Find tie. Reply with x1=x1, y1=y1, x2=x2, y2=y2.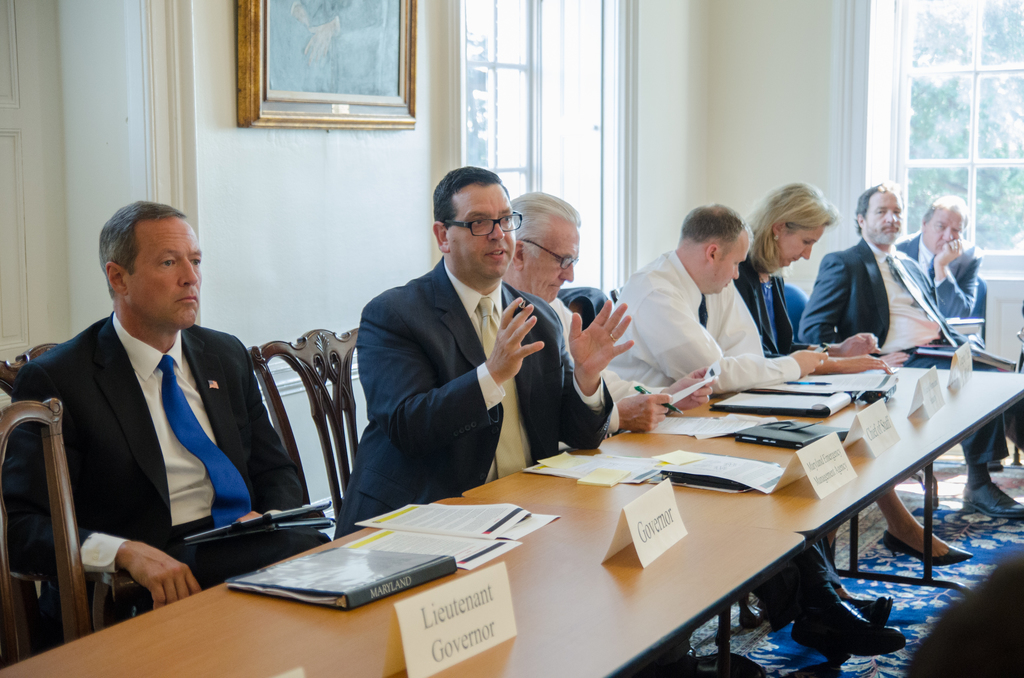
x1=881, y1=250, x2=965, y2=346.
